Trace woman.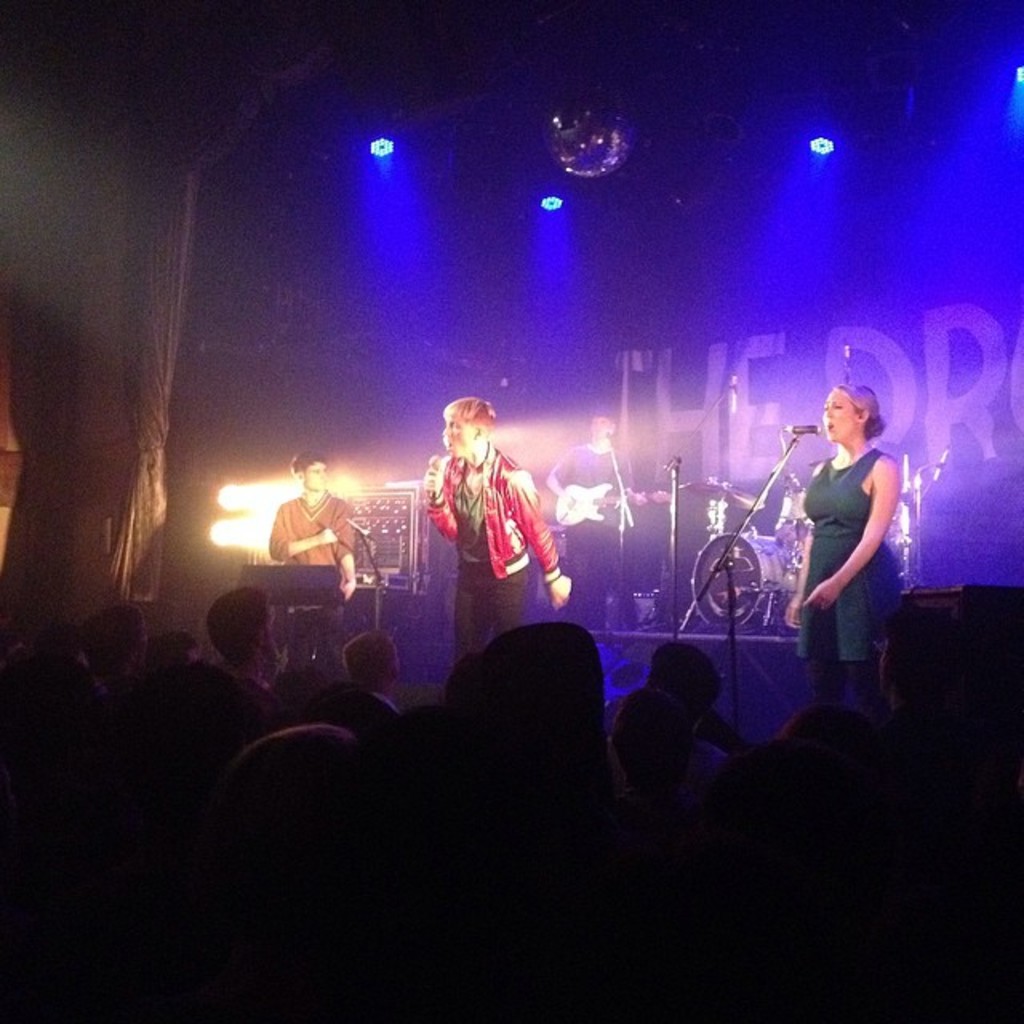
Traced to left=787, top=381, right=902, bottom=730.
